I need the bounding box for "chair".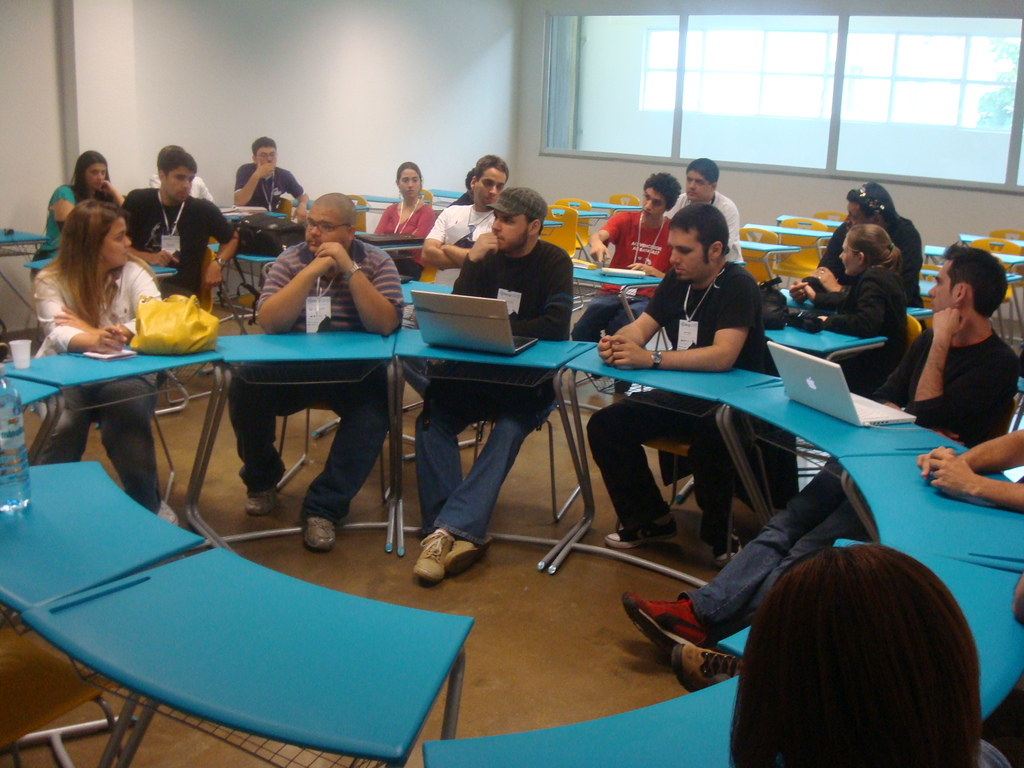
Here it is: (x1=913, y1=258, x2=944, y2=314).
